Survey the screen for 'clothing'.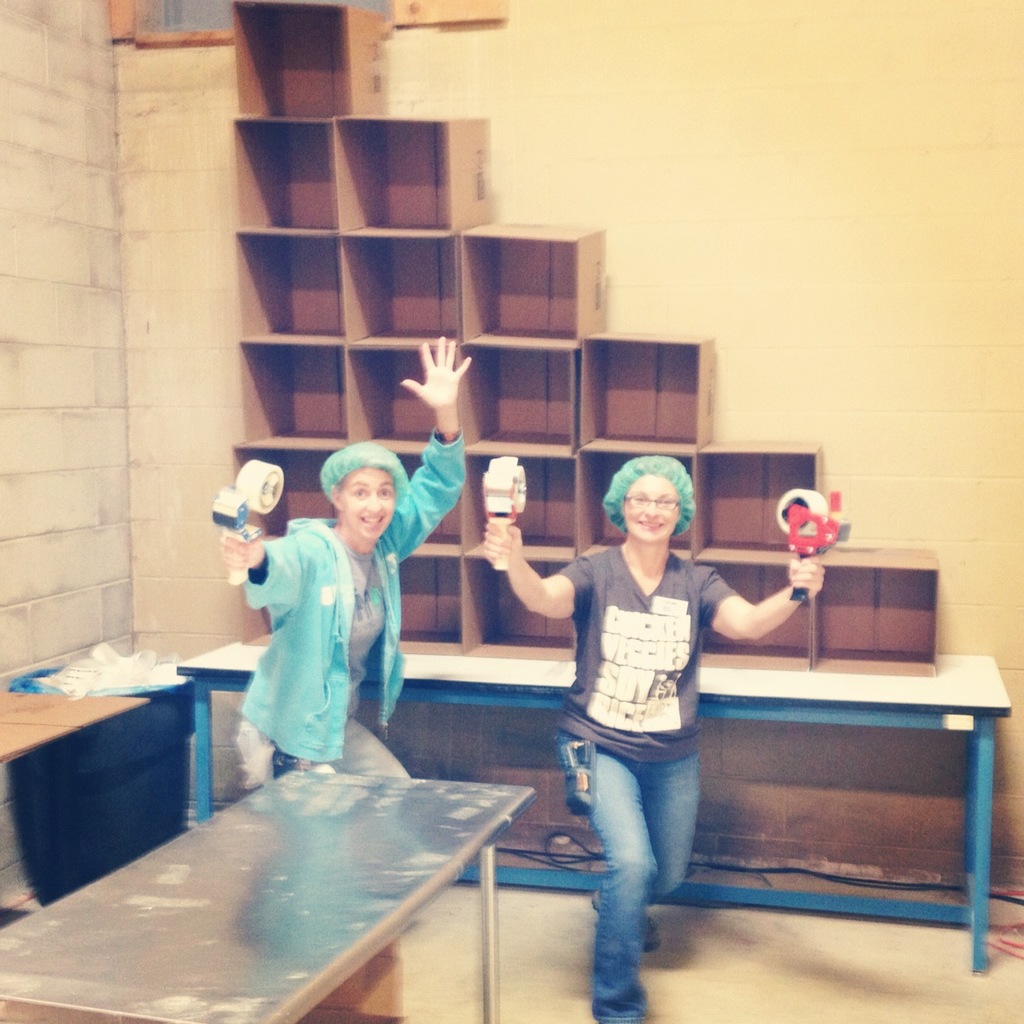
Survey found: l=238, t=429, r=469, b=936.
